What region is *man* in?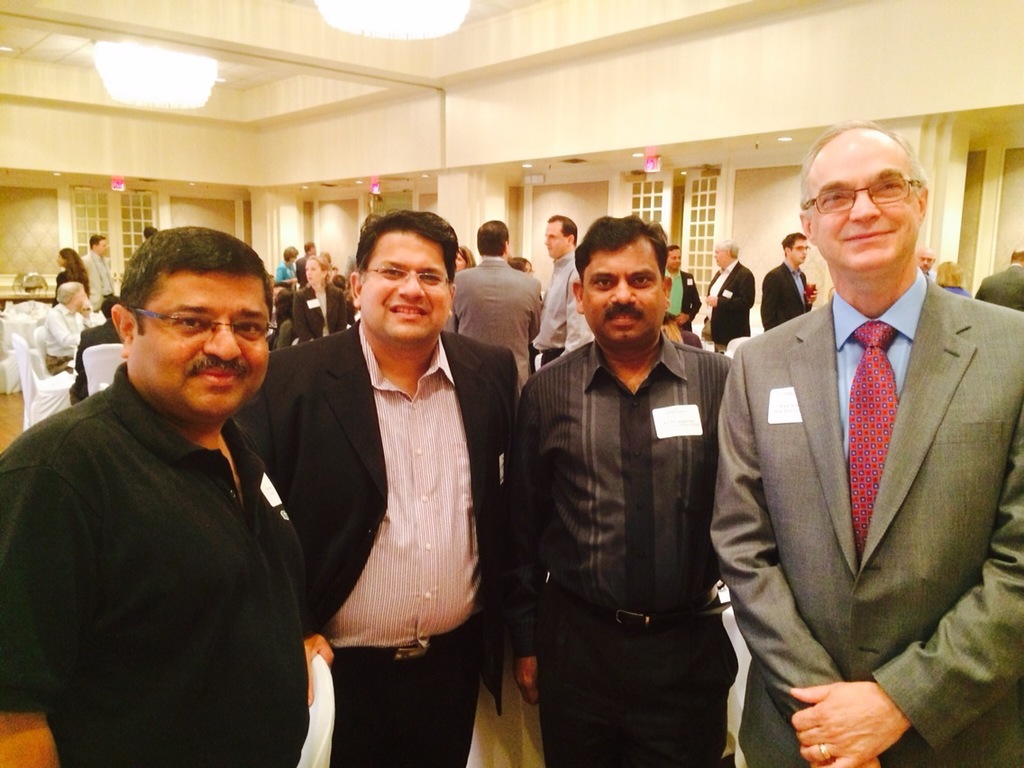
detection(228, 215, 518, 767).
